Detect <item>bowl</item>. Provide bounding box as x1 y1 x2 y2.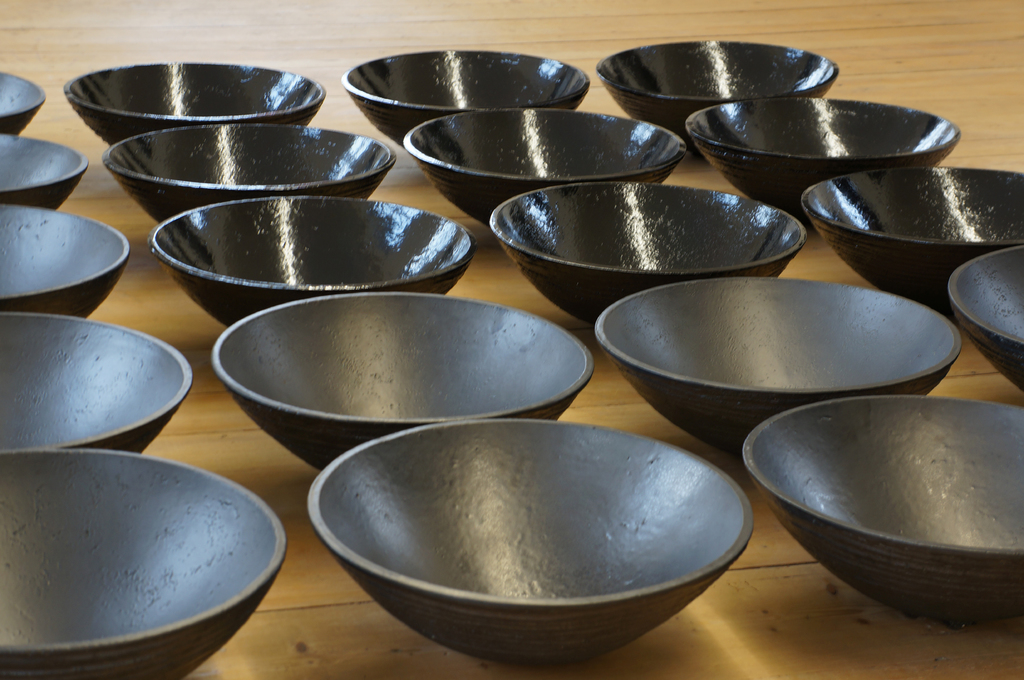
597 41 836 146.
